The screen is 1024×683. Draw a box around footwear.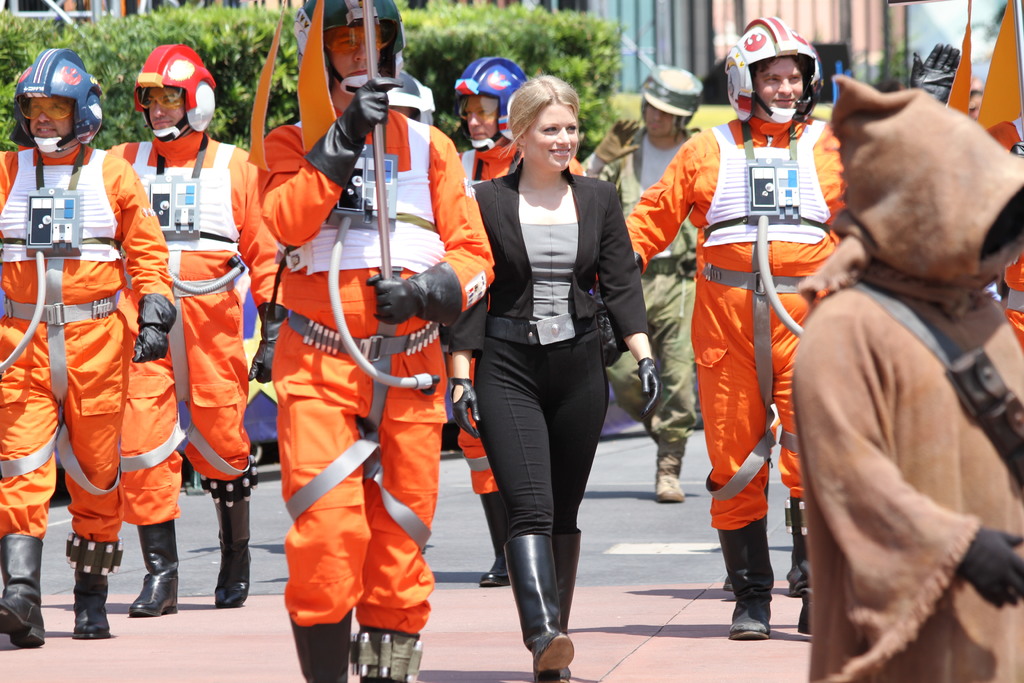
bbox(652, 453, 691, 506).
